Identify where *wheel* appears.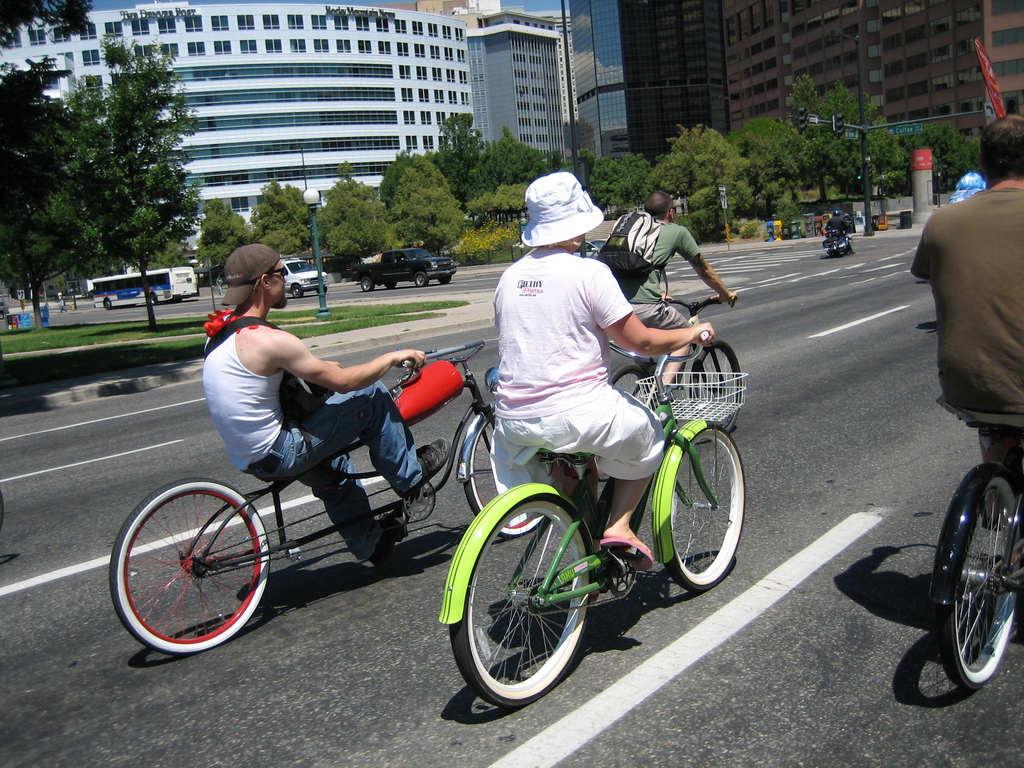
Appears at Rect(610, 363, 648, 409).
